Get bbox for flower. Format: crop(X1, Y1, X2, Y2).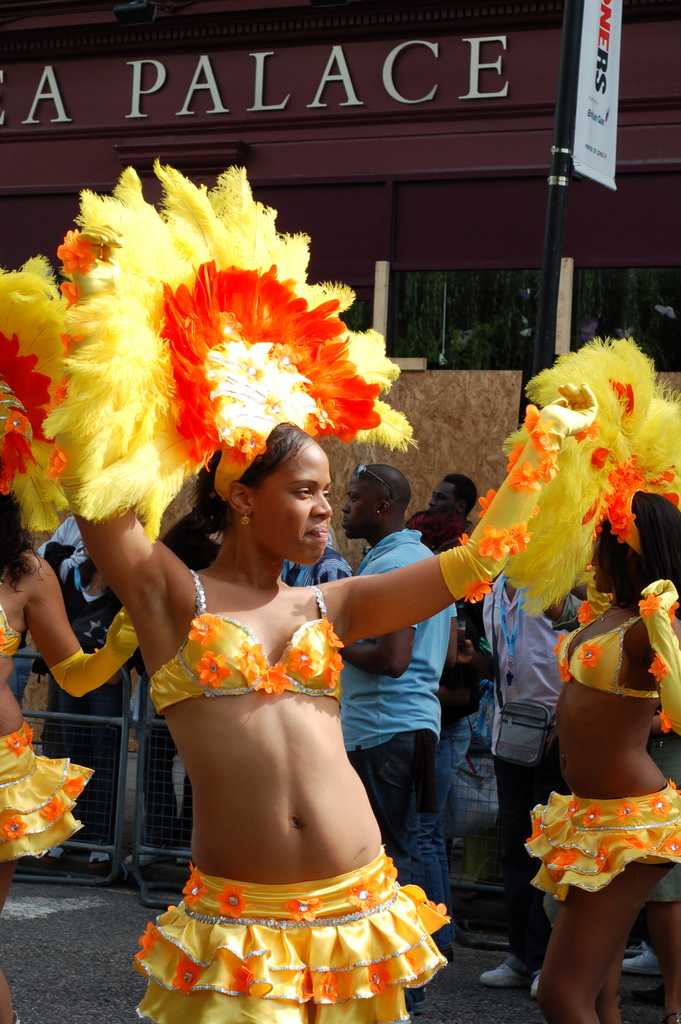
crop(316, 970, 342, 1005).
